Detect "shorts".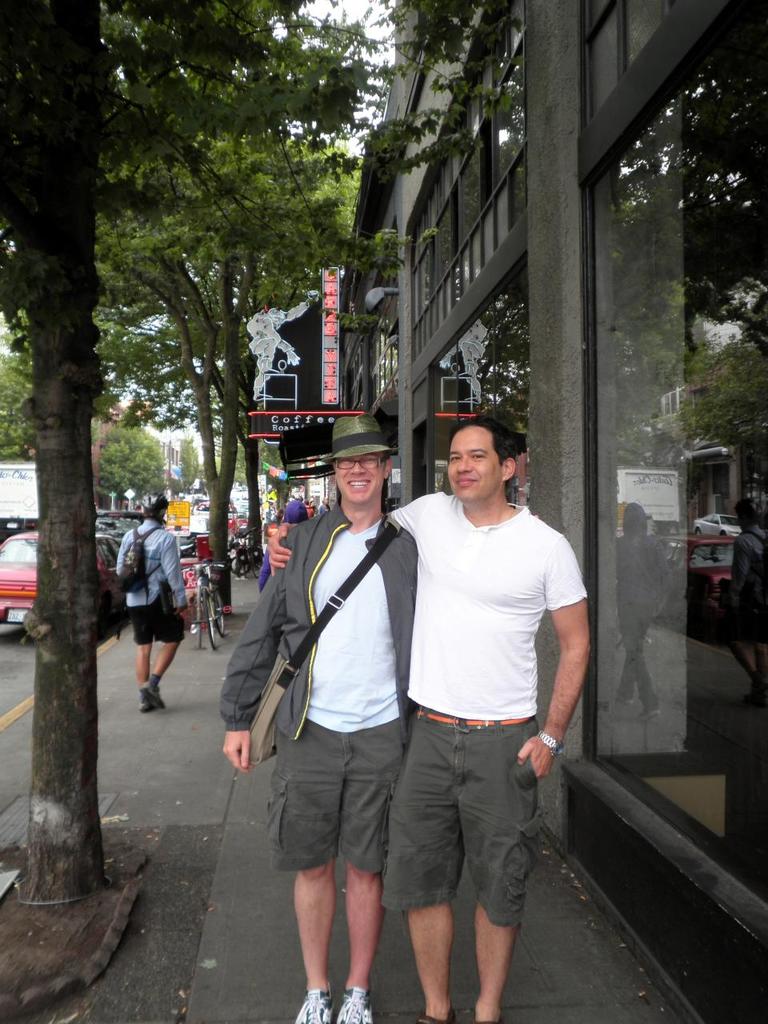
Detected at <bbox>128, 589, 188, 638</bbox>.
